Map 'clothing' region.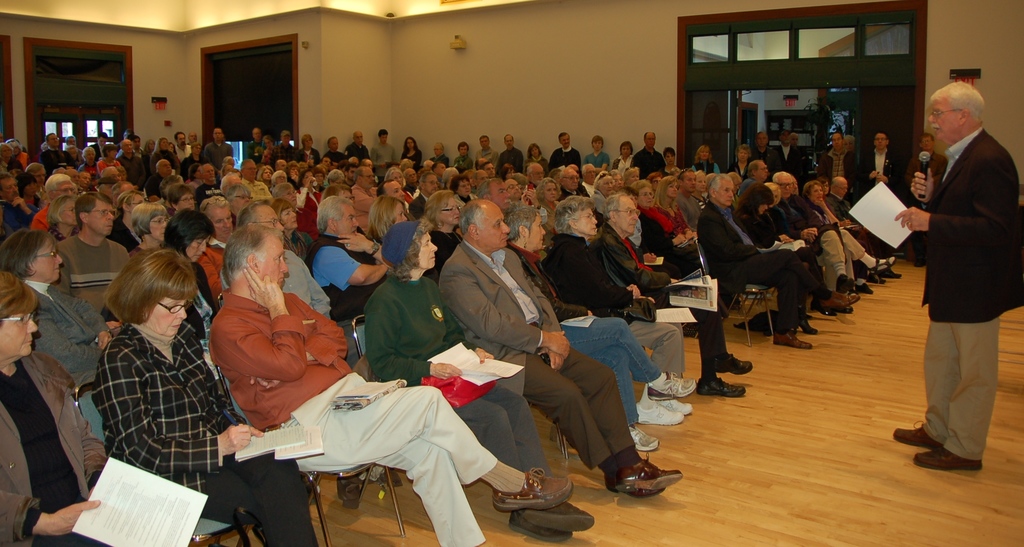
Mapped to [left=915, top=121, right=1023, bottom=463].
